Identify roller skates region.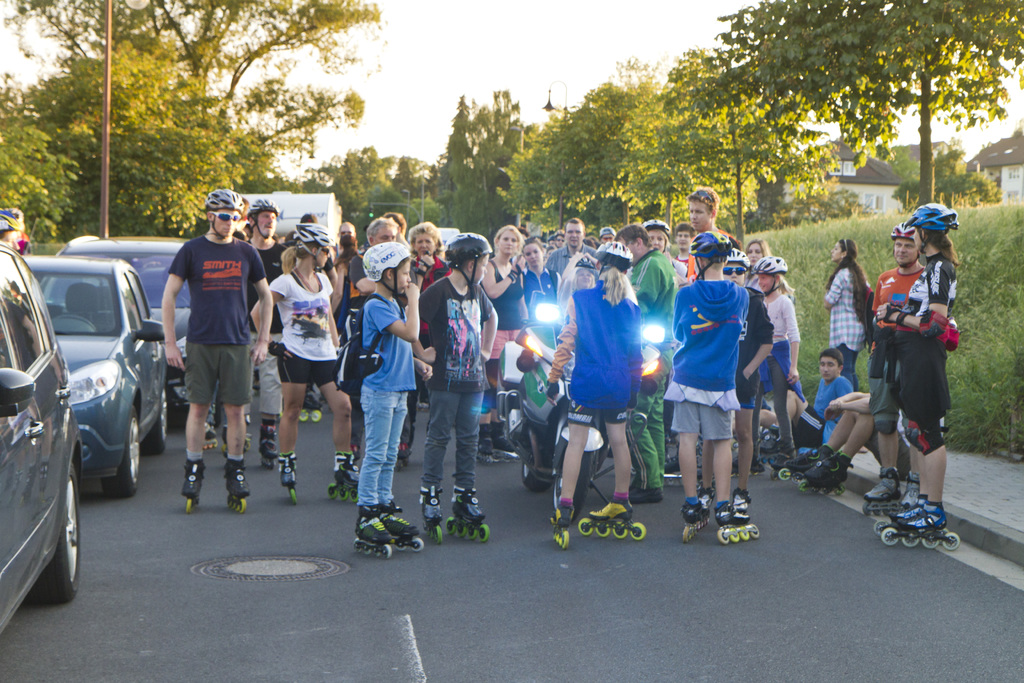
Region: pyautogui.locateOnScreen(278, 452, 300, 507).
